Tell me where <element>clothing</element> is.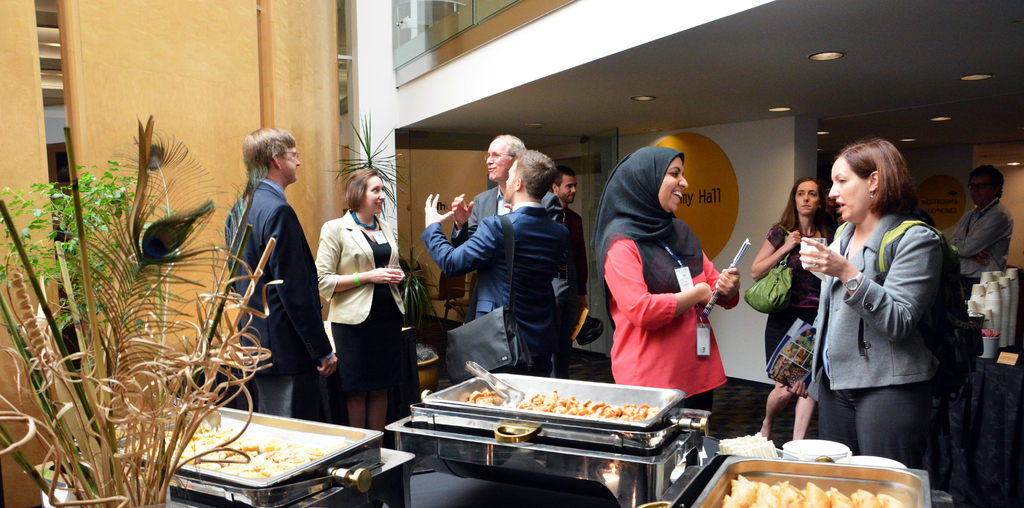
<element>clothing</element> is at bbox=(767, 220, 831, 387).
